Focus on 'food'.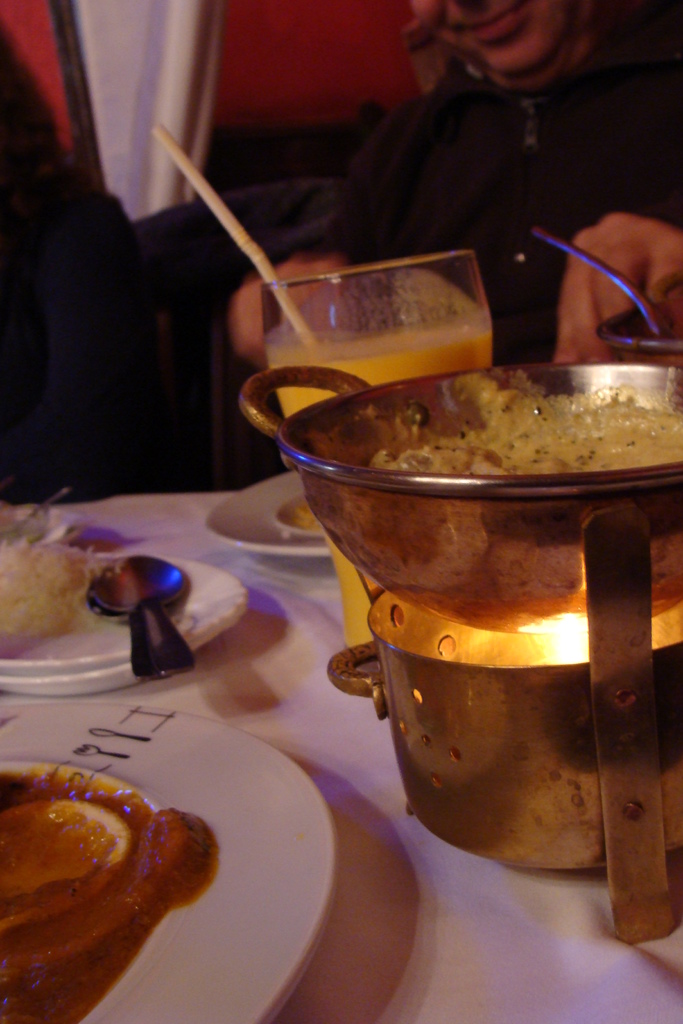
Focused at [x1=4, y1=495, x2=94, y2=674].
